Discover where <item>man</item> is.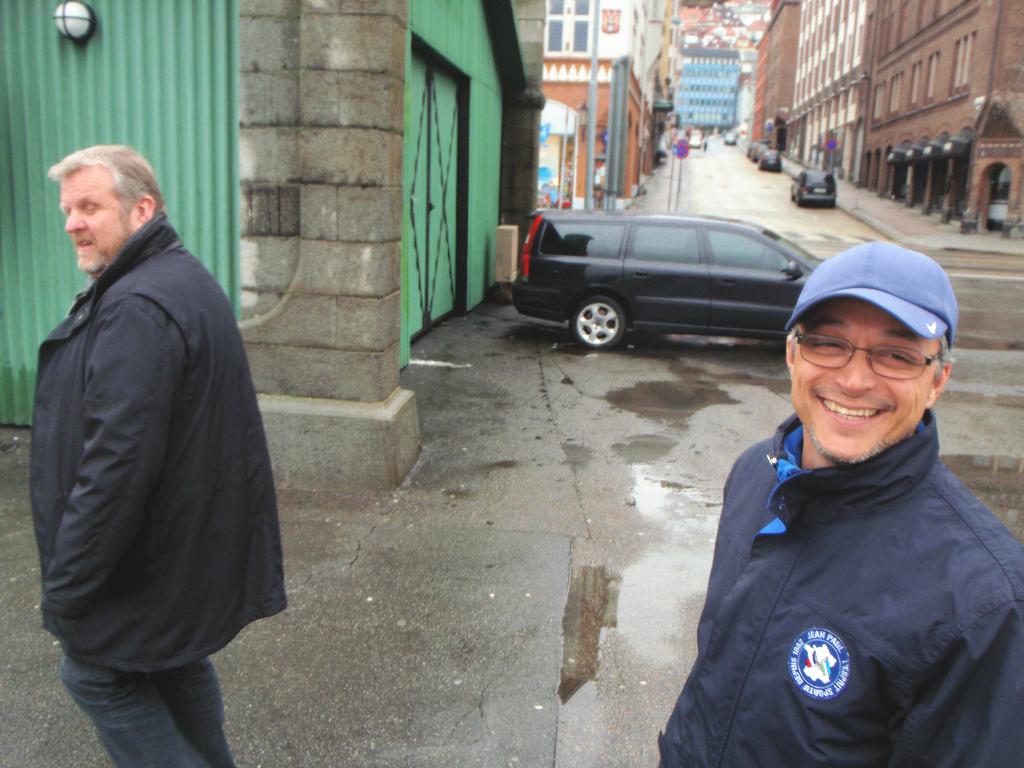
Discovered at [x1=25, y1=140, x2=288, y2=767].
